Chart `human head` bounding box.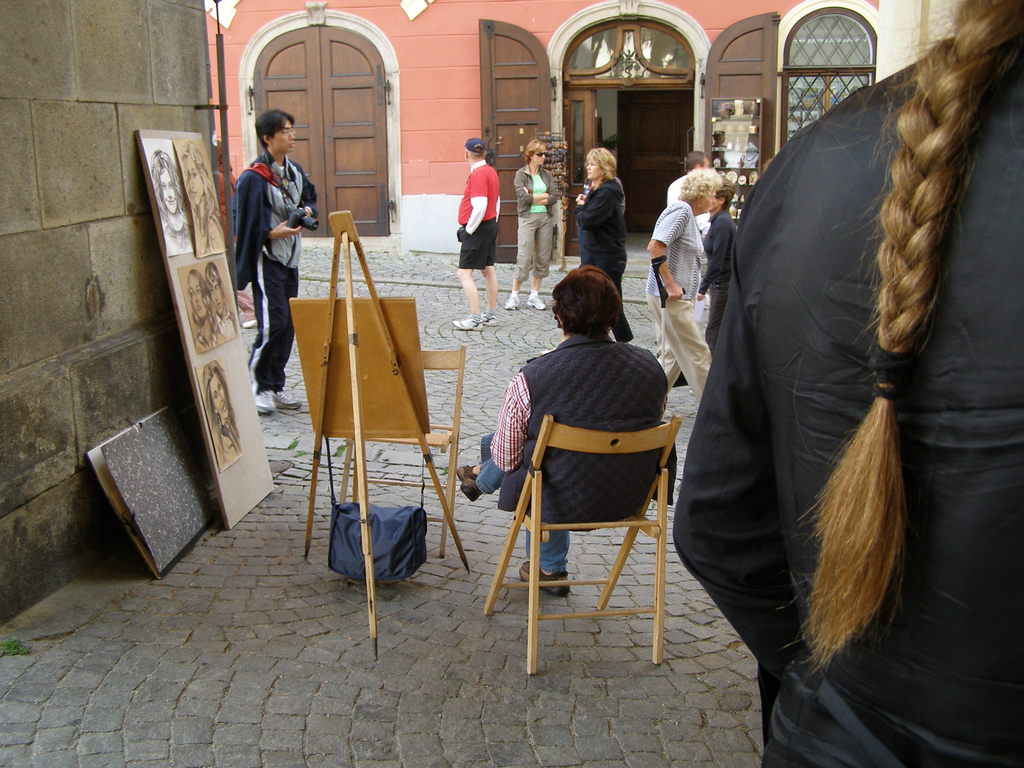
Charted: box=[462, 136, 488, 164].
